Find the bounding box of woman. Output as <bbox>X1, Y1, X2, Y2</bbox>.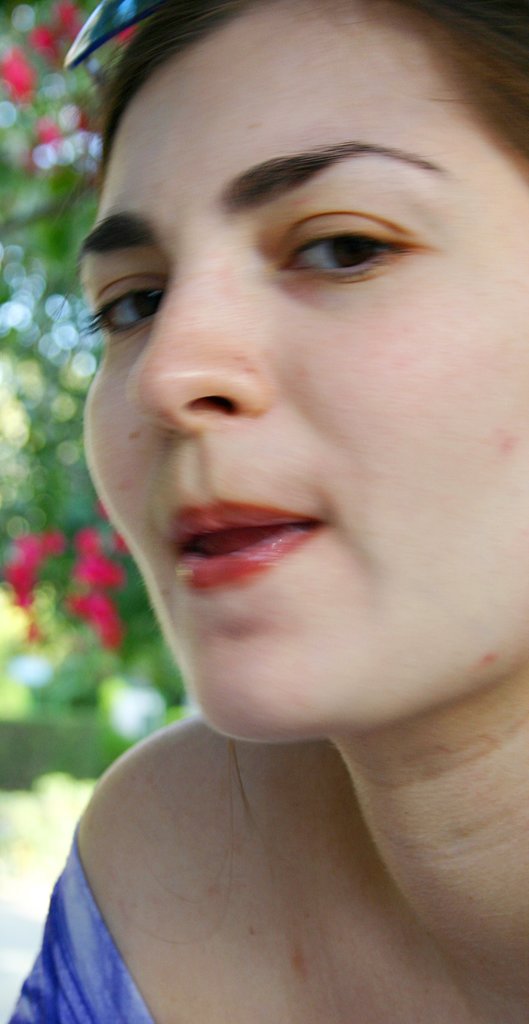
<bbox>0, 28, 528, 1023</bbox>.
